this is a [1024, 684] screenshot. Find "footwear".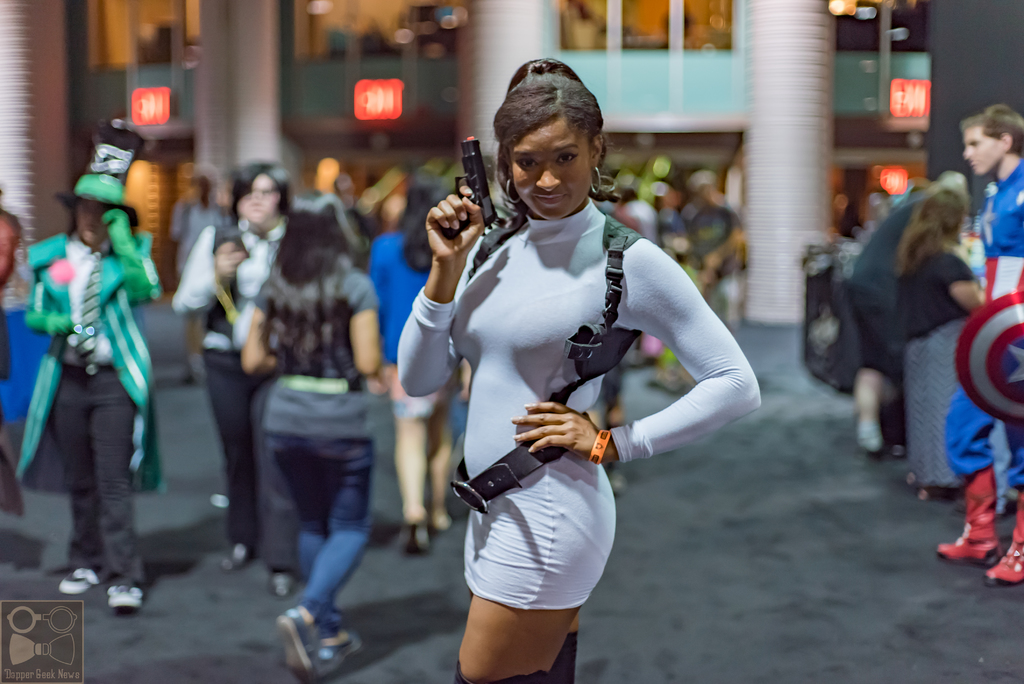
Bounding box: 400, 515, 428, 555.
